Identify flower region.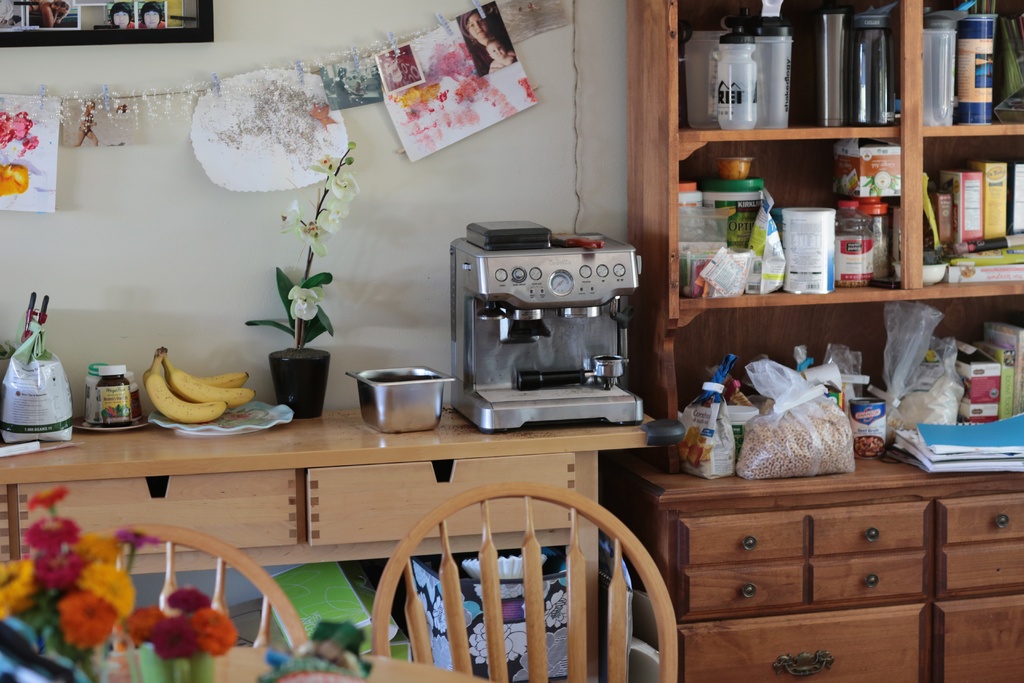
Region: [28,482,67,511].
